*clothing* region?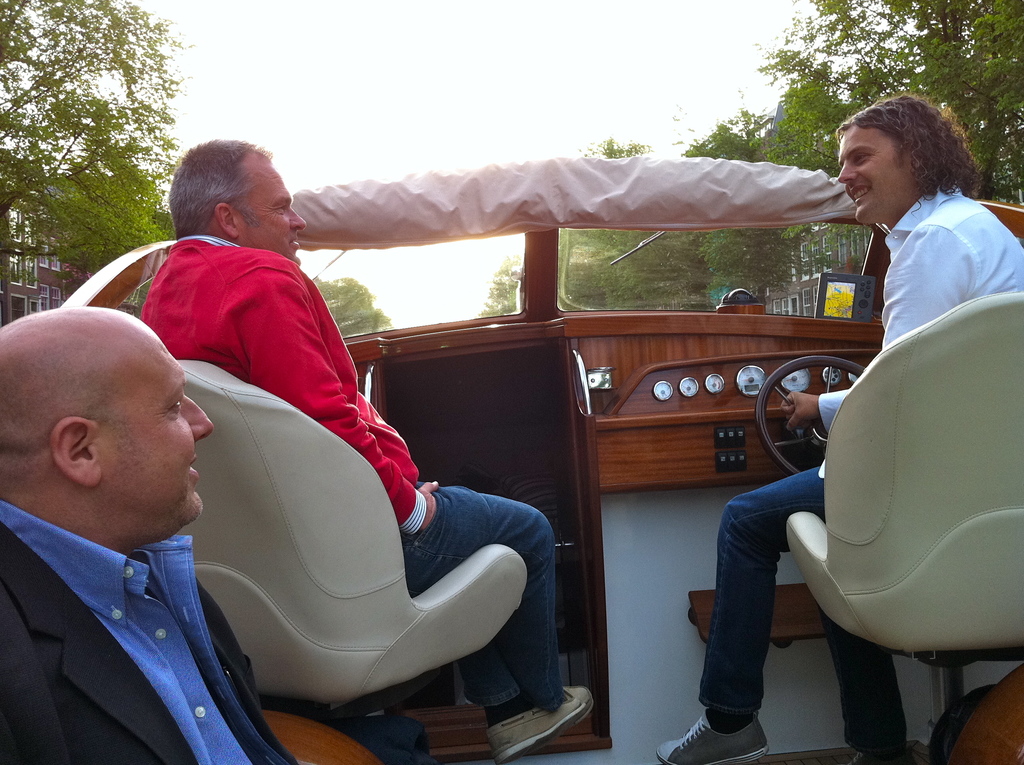
rect(3, 460, 548, 764)
